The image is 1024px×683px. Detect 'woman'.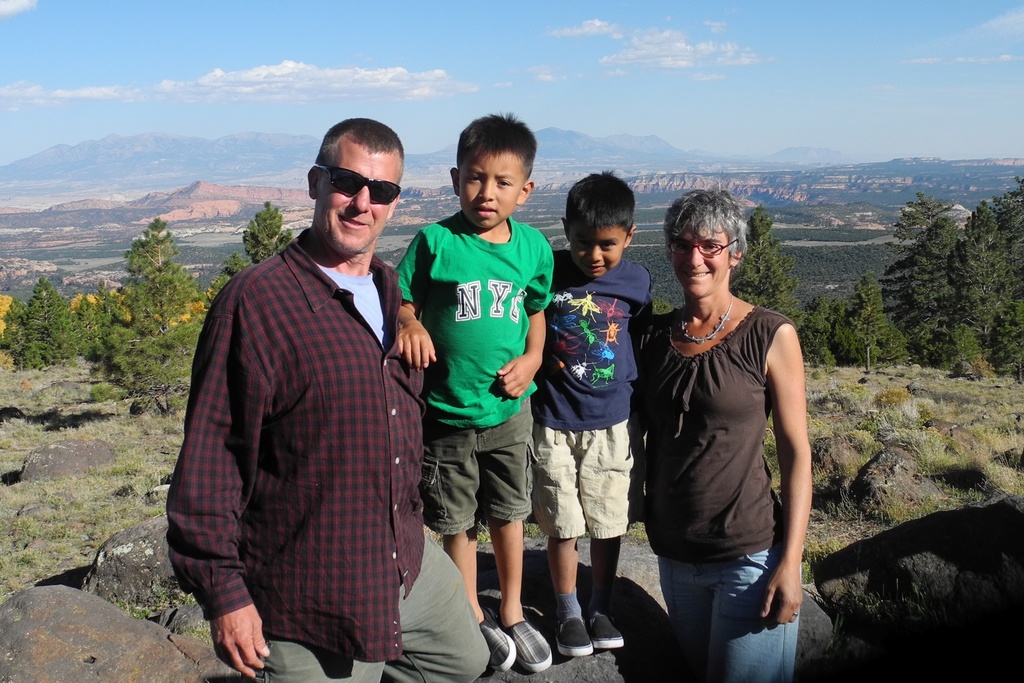
Detection: (left=630, top=188, right=815, bottom=682).
